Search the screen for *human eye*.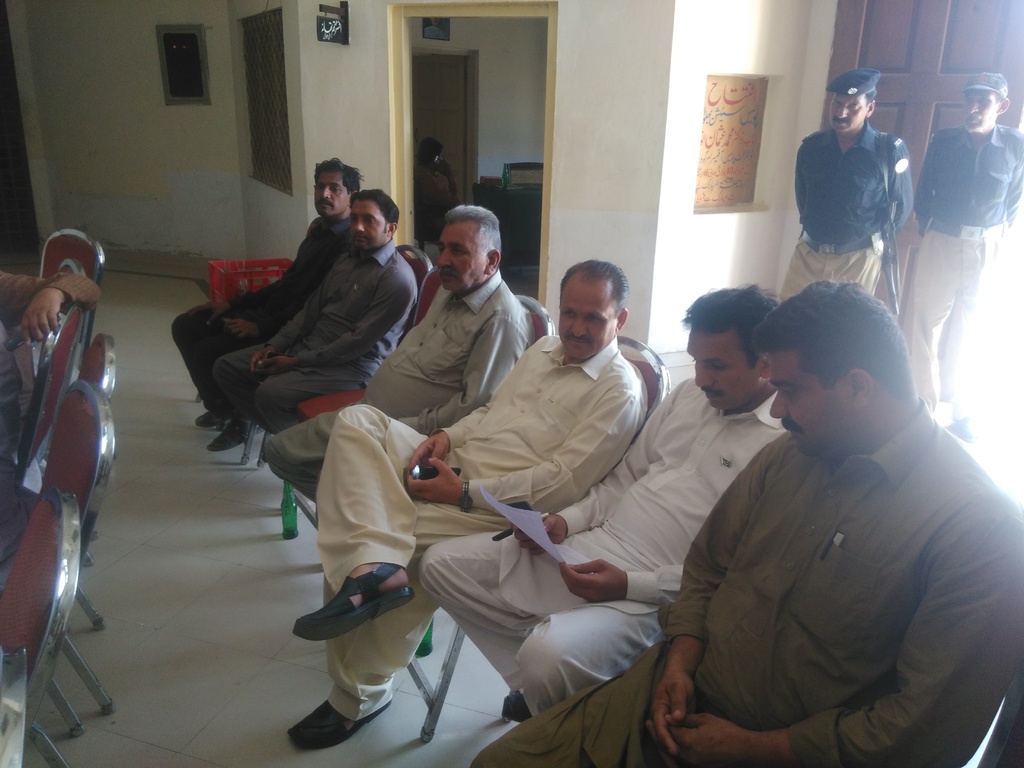
Found at crop(981, 97, 991, 108).
